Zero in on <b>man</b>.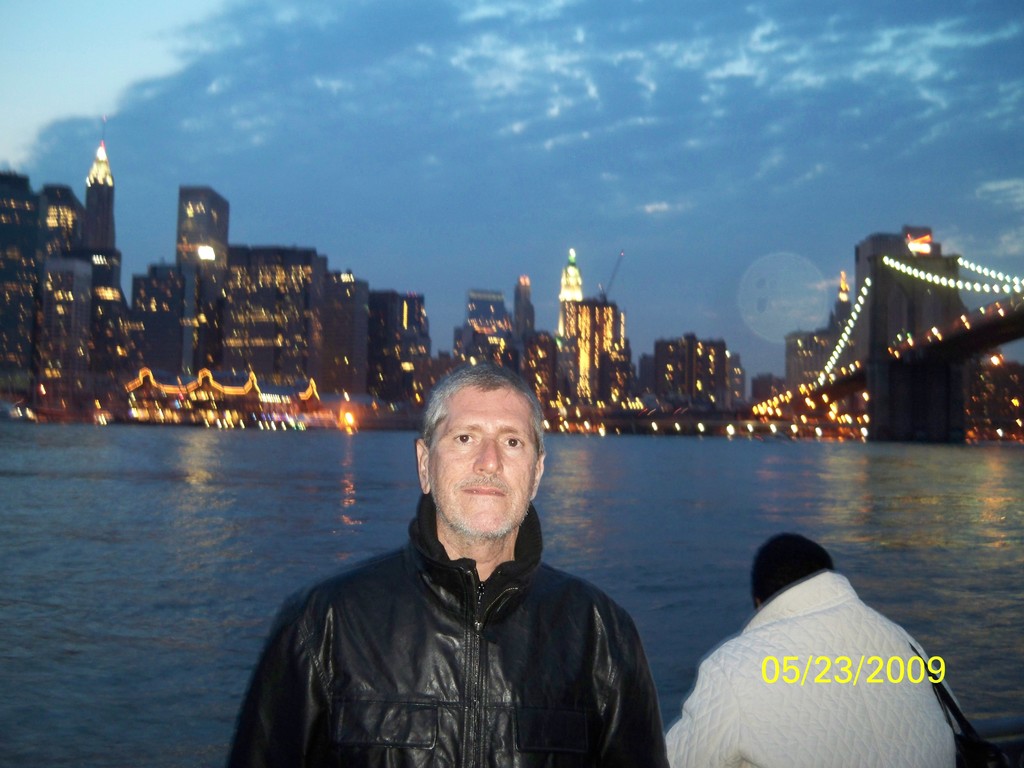
Zeroed in: {"left": 665, "top": 529, "right": 964, "bottom": 767}.
